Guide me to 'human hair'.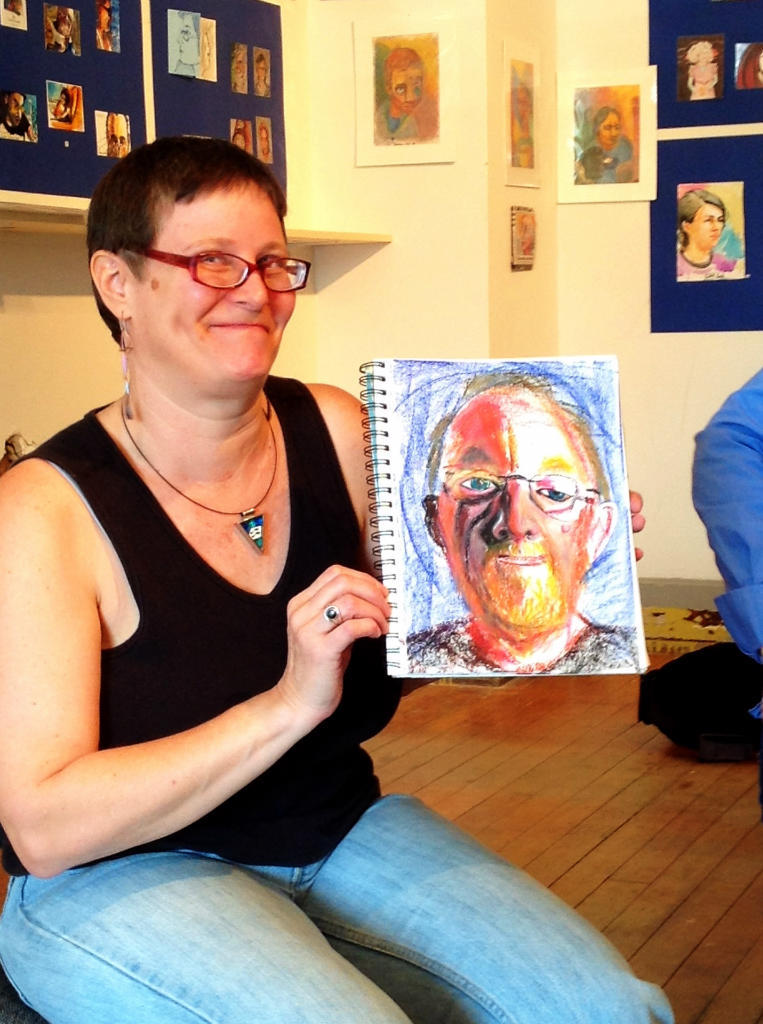
Guidance: 383 45 426 84.
